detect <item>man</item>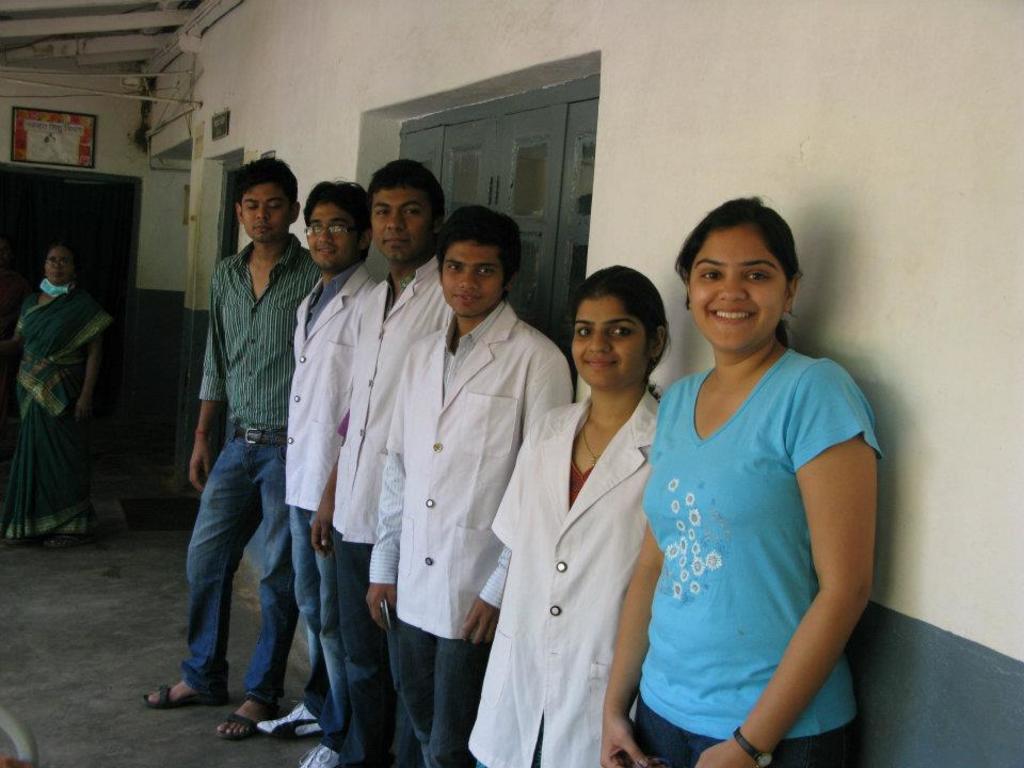
l=251, t=175, r=369, b=748
